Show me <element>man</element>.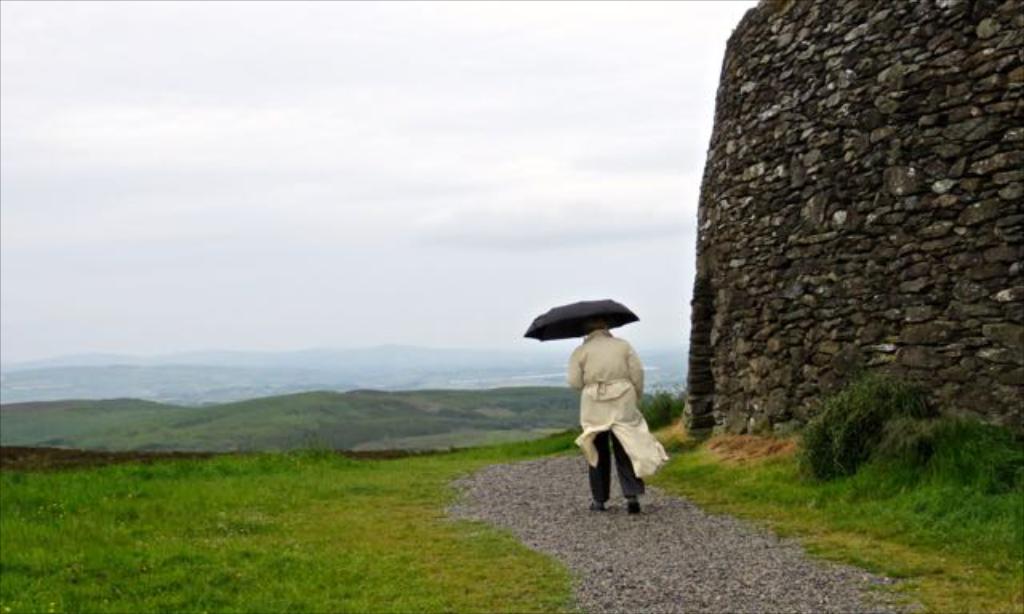
<element>man</element> is here: select_region(566, 320, 645, 516).
